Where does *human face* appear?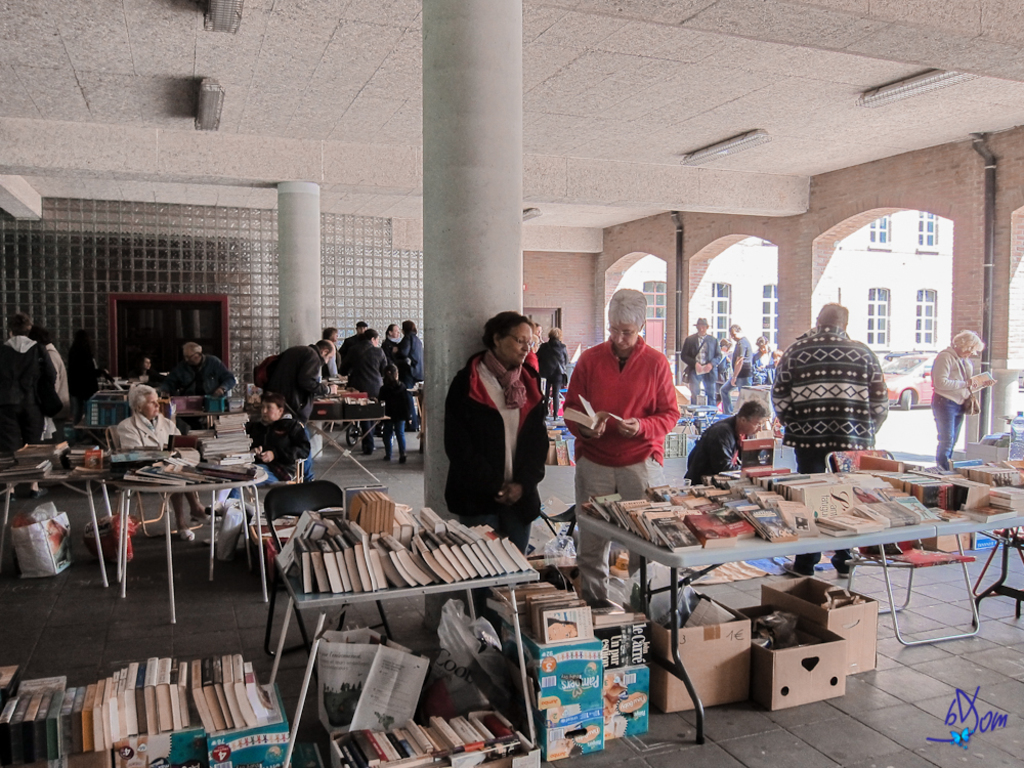
Appears at bbox(501, 323, 530, 365).
